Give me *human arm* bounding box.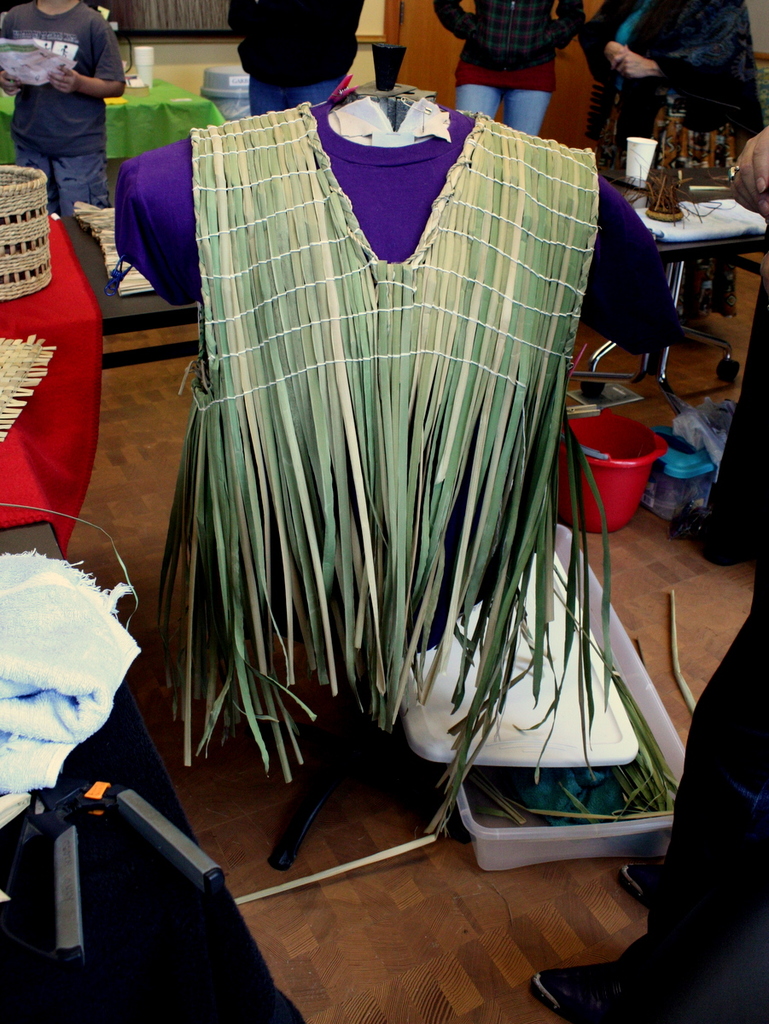
crop(430, 0, 486, 52).
